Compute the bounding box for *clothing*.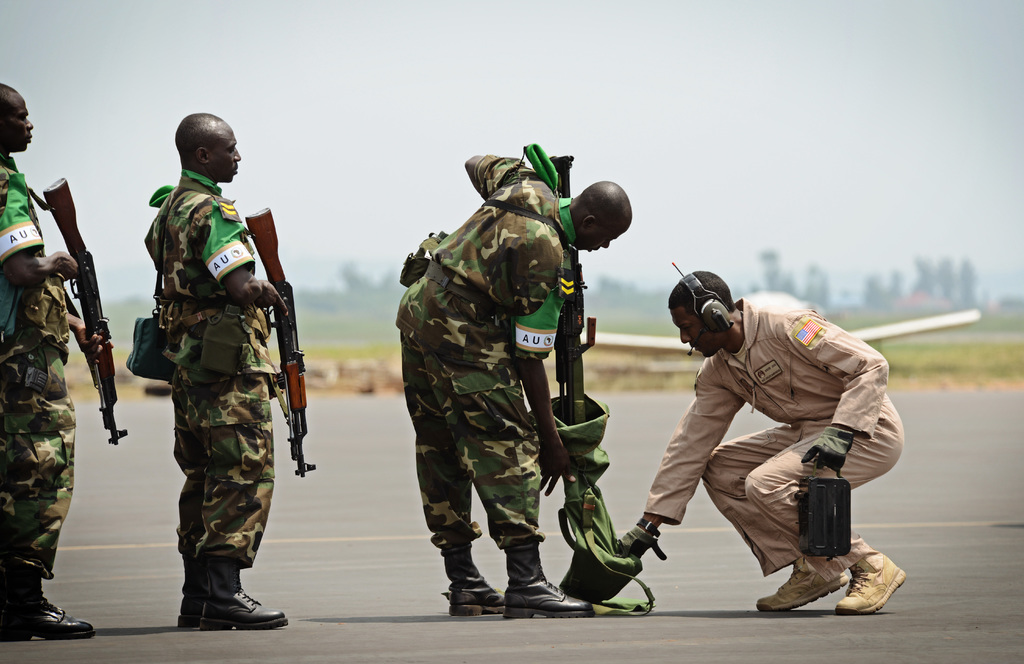
391/149/578/554.
